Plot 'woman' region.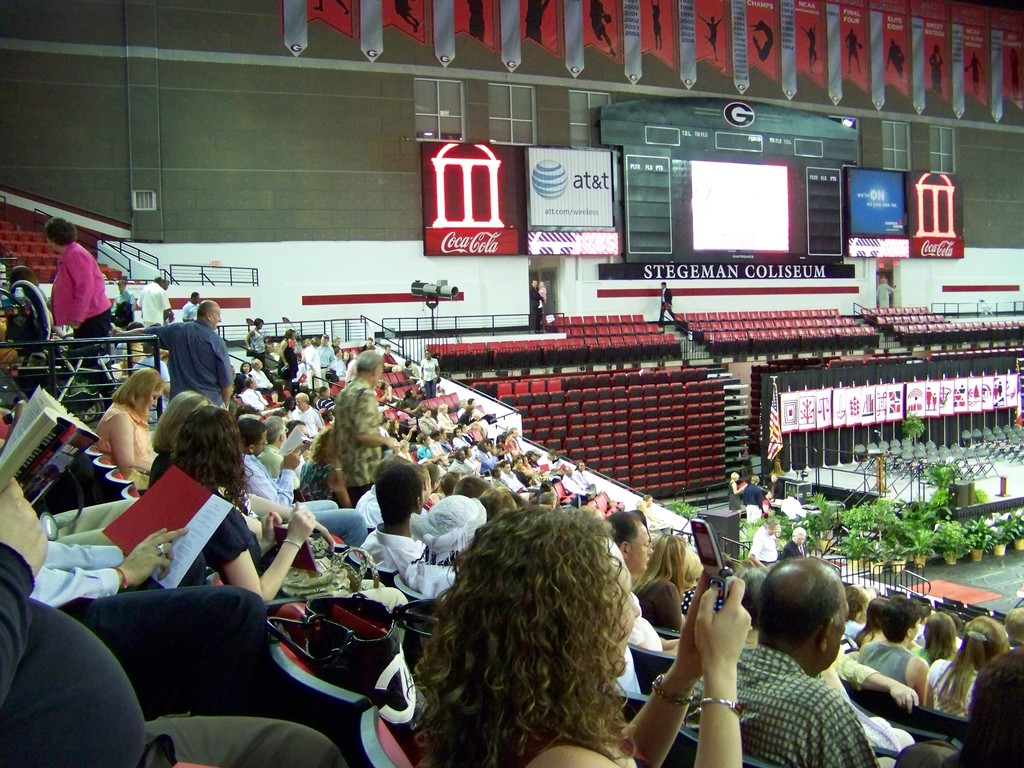
Plotted at [476,486,519,520].
